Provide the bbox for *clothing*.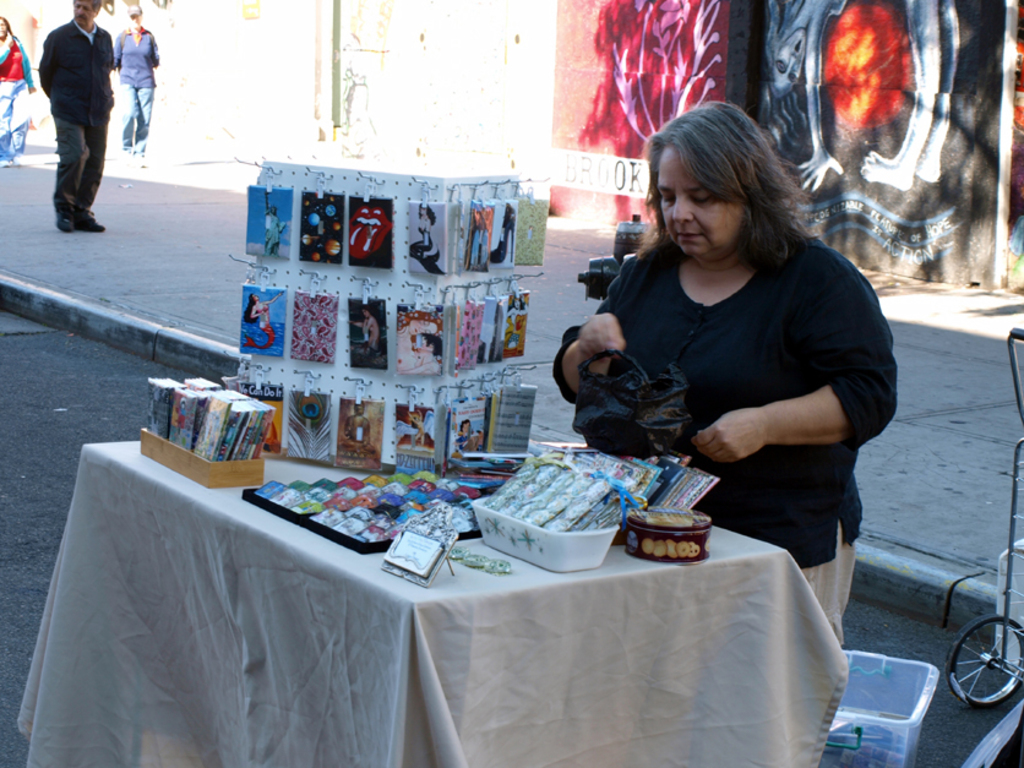
left=364, top=332, right=367, bottom=356.
